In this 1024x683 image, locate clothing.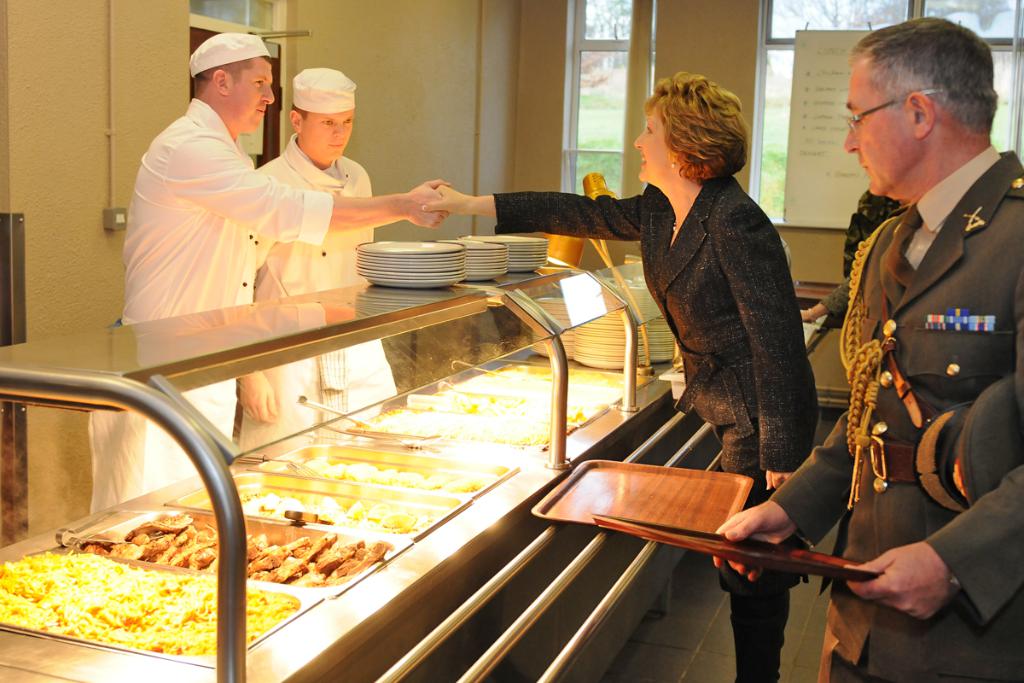
Bounding box: select_region(491, 174, 817, 682).
